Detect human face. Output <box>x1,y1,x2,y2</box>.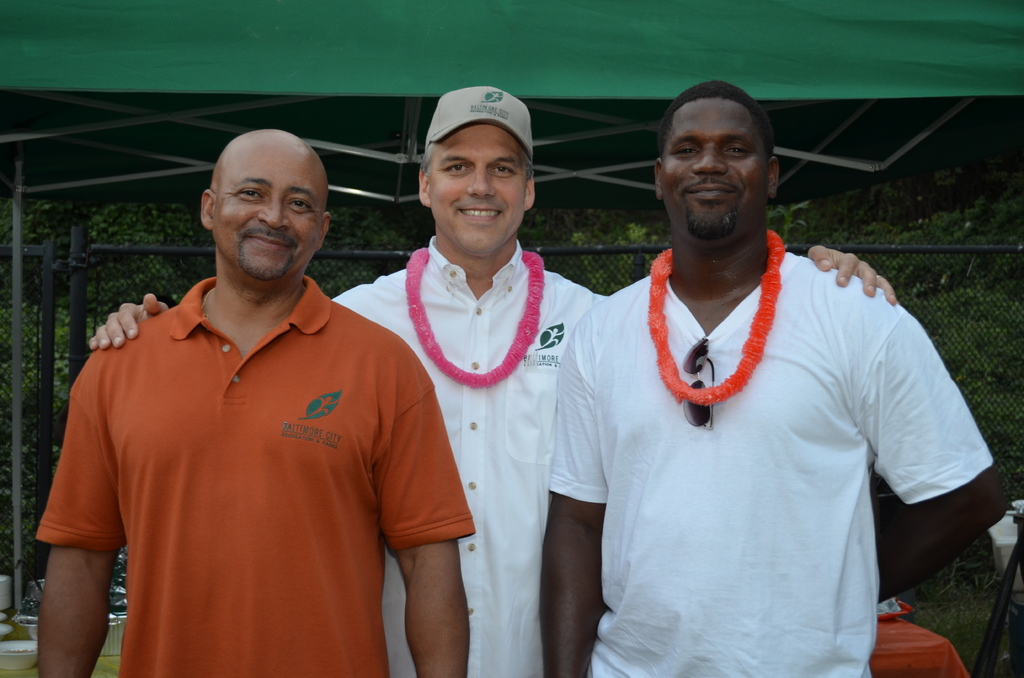
<box>662,91,771,248</box>.
